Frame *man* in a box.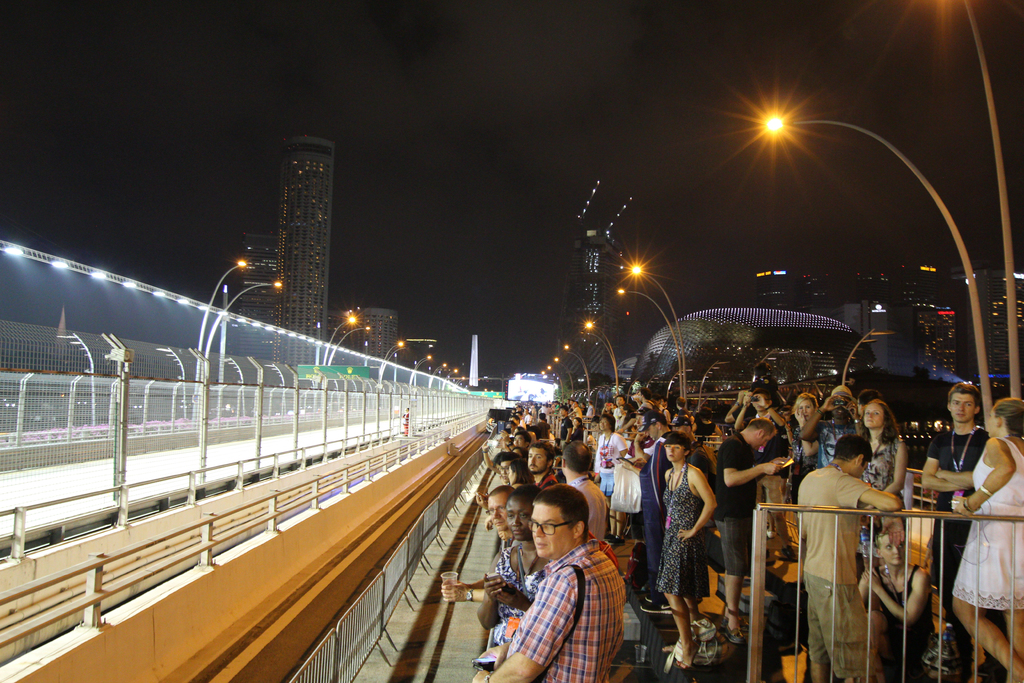
(666,409,714,495).
